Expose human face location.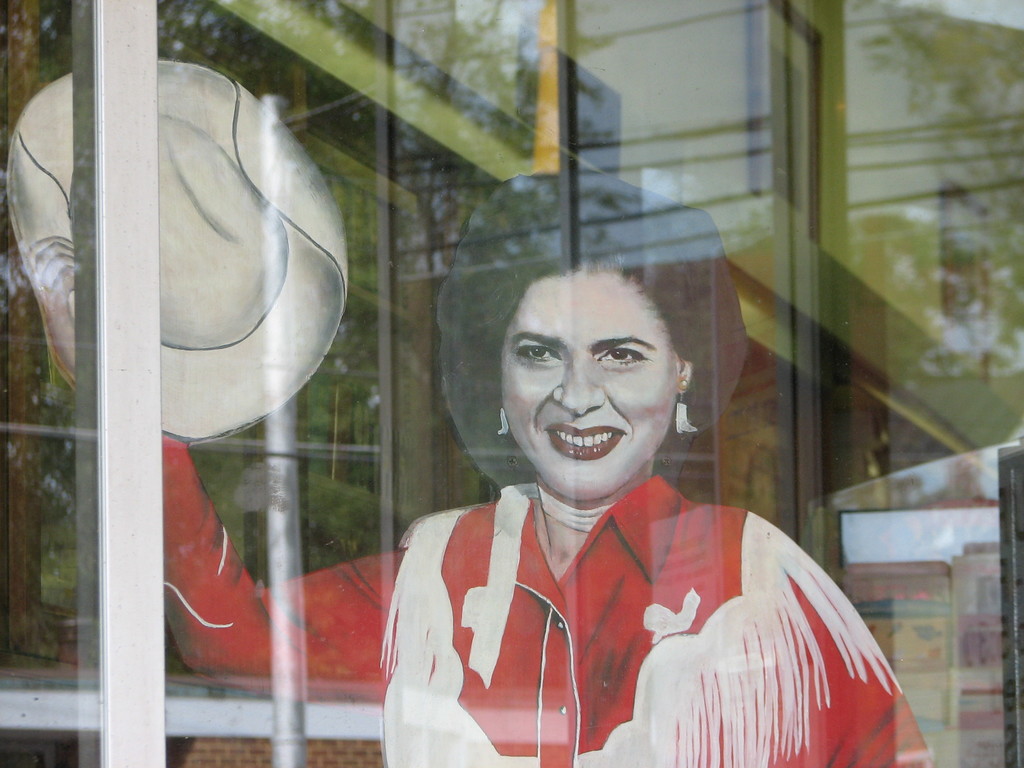
Exposed at 499/255/680/502.
